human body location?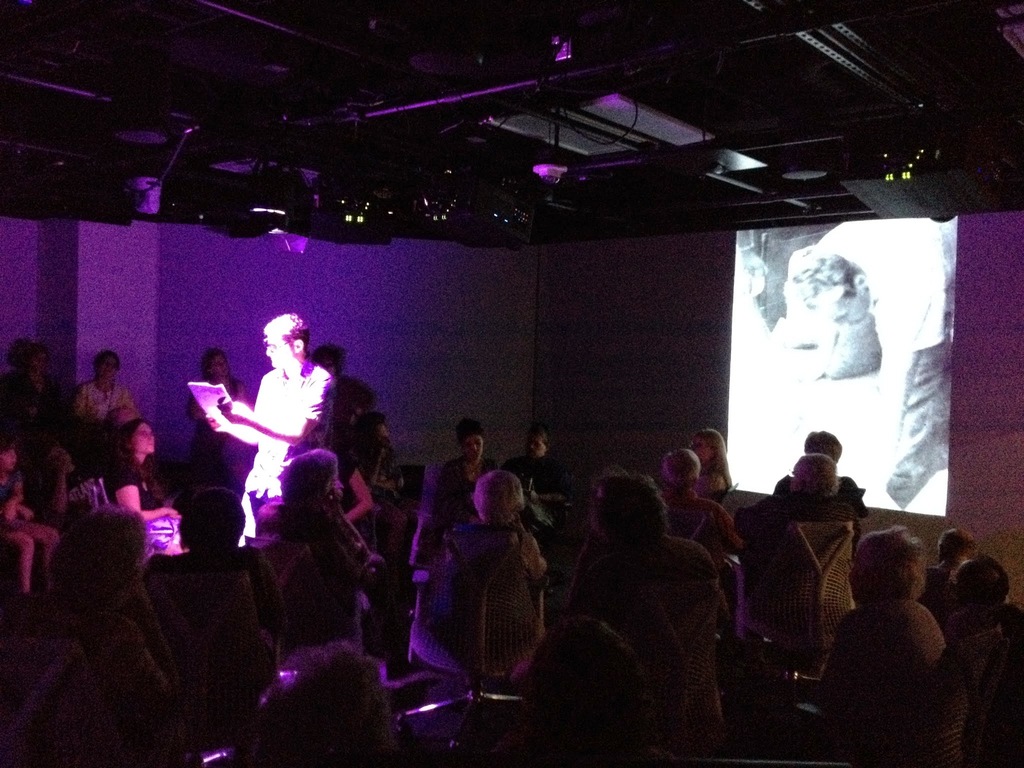
locate(816, 533, 941, 723)
